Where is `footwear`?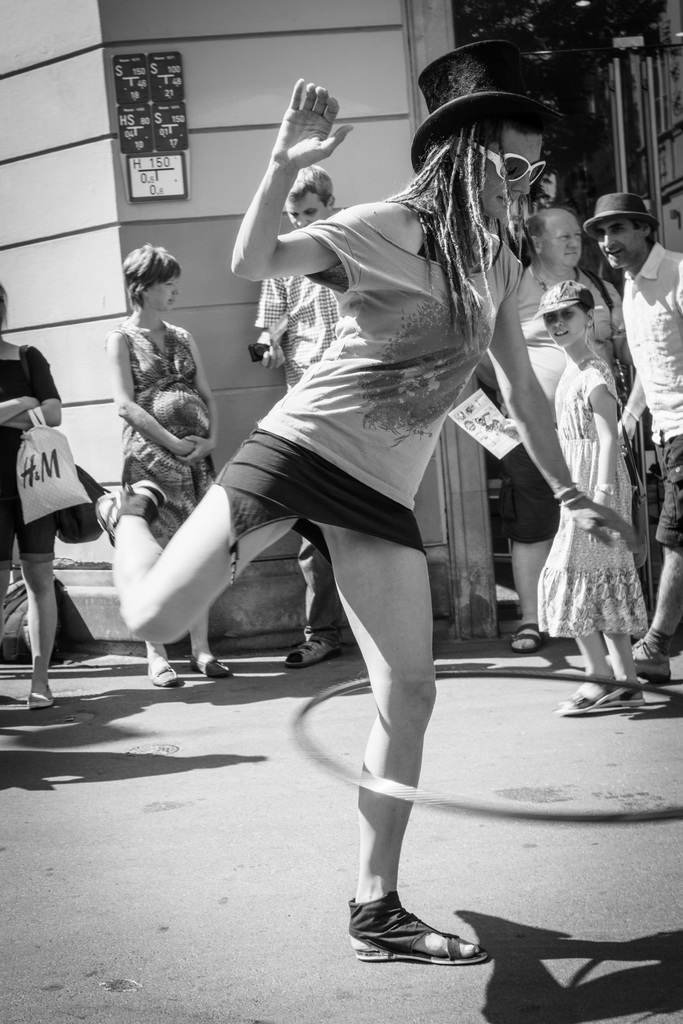
bbox=(345, 905, 490, 974).
